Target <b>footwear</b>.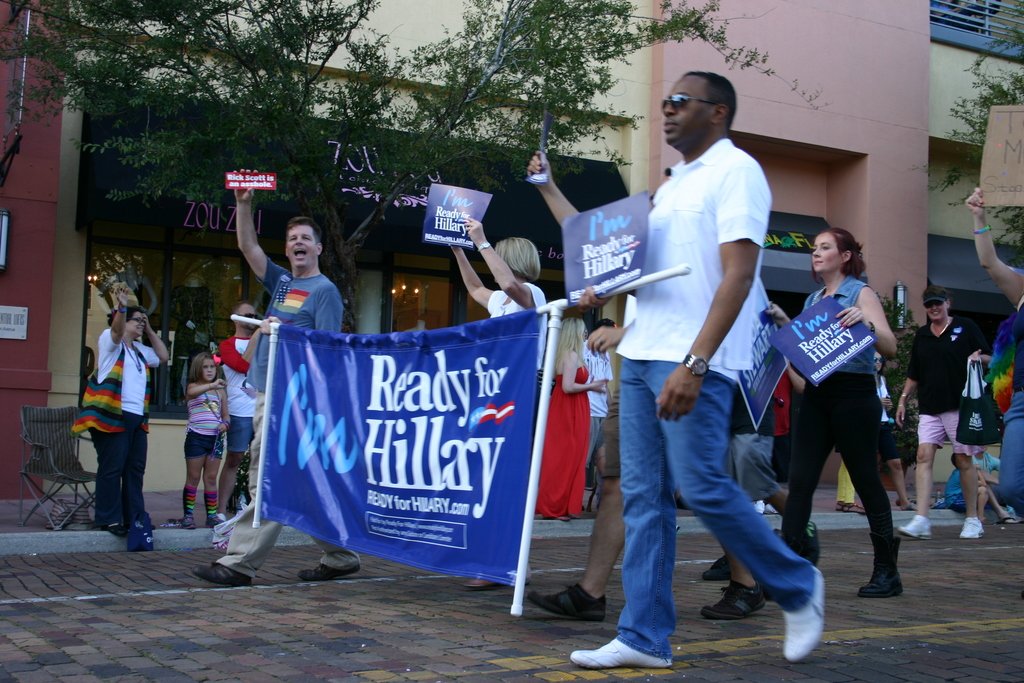
Target region: box(193, 565, 252, 586).
